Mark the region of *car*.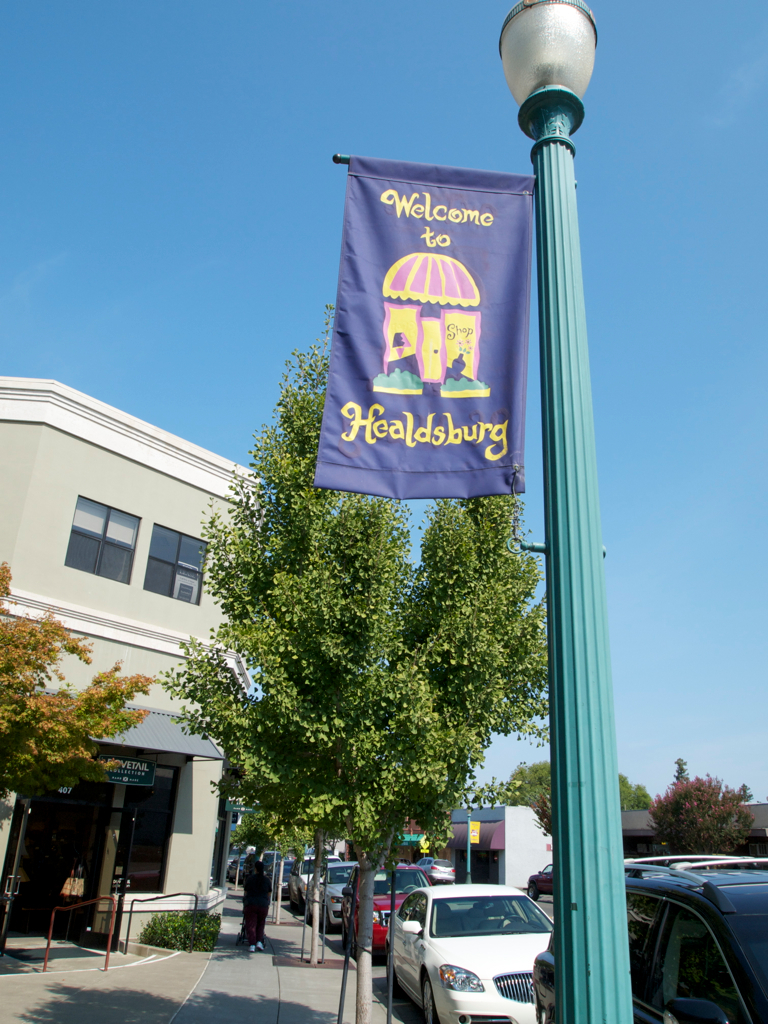
Region: region(414, 858, 455, 884).
